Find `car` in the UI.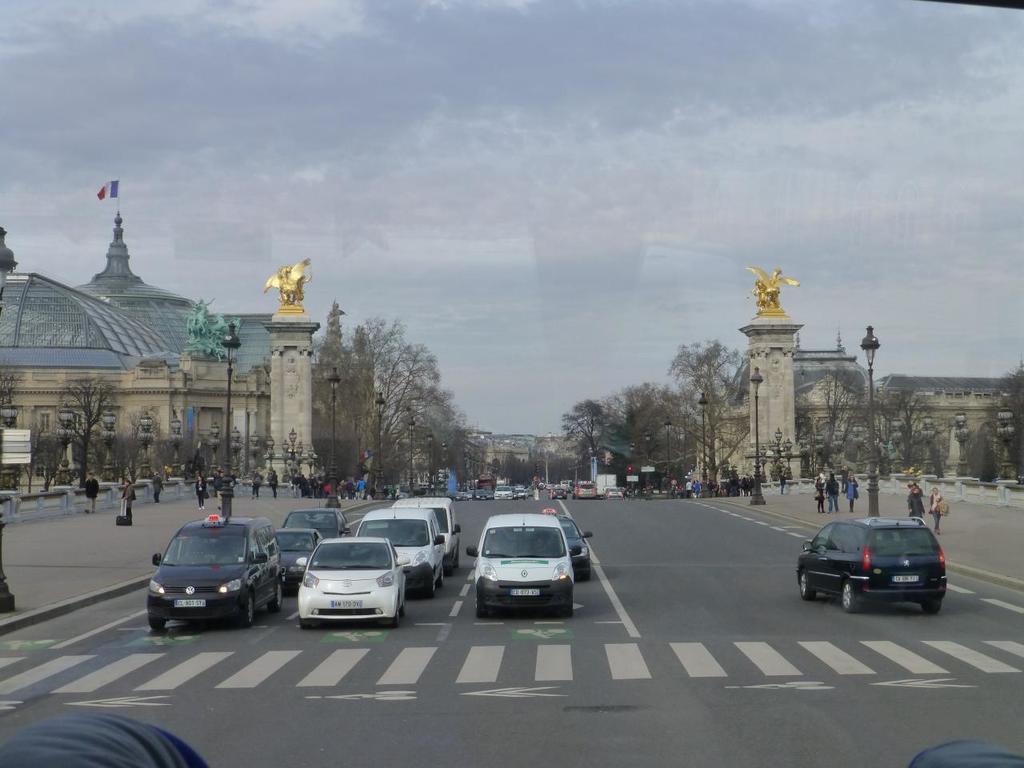
UI element at select_region(795, 517, 947, 611).
